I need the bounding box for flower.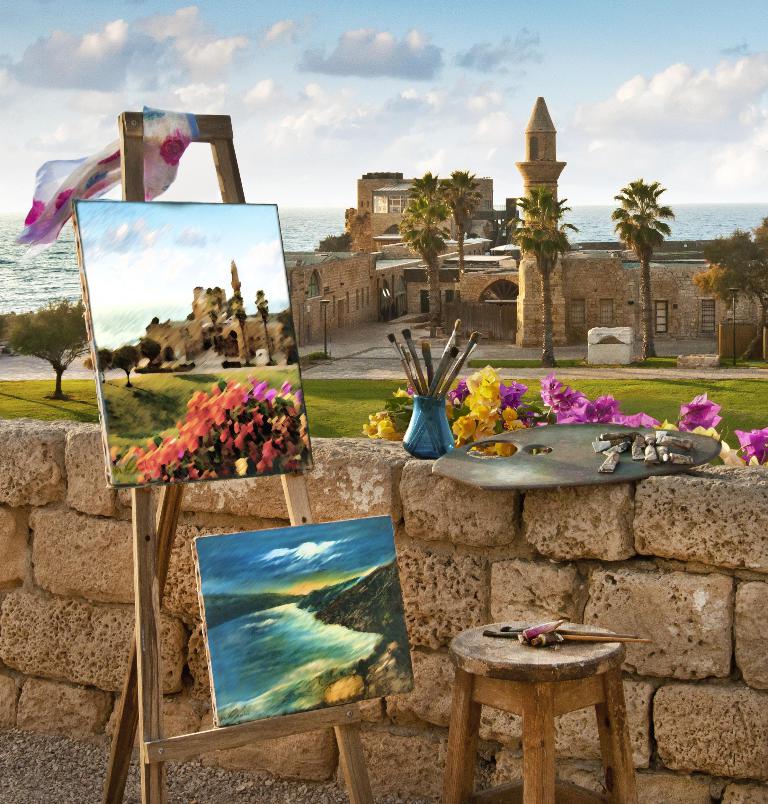
Here it is: 452,413,482,436.
